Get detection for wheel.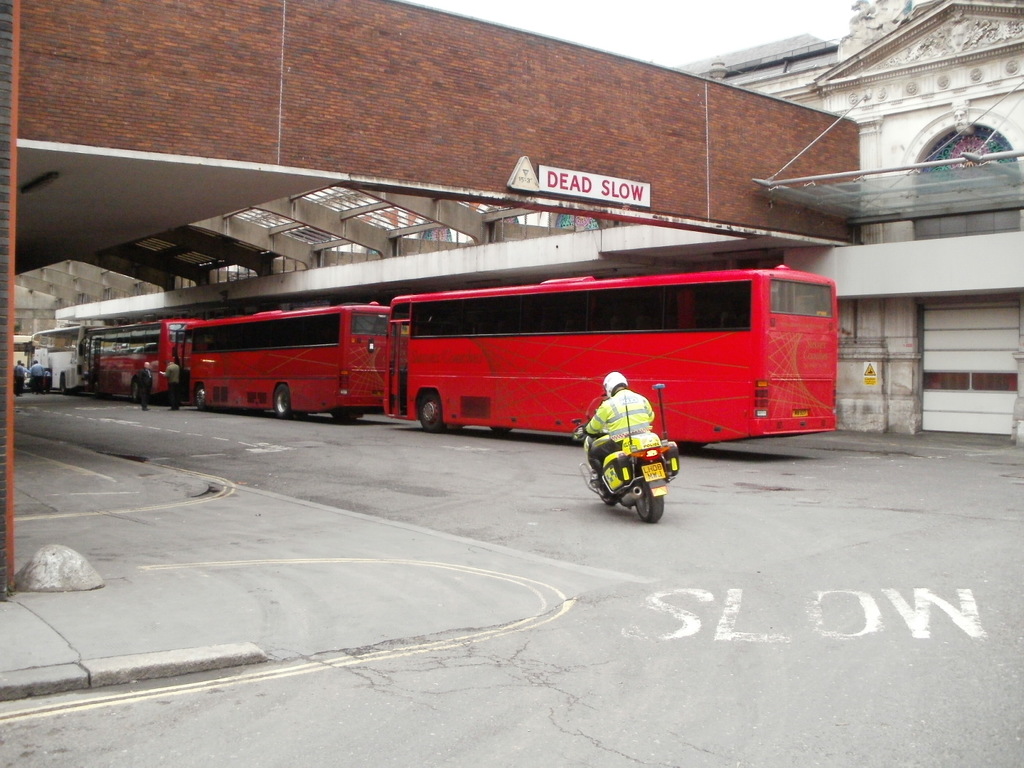
Detection: box(630, 472, 668, 522).
